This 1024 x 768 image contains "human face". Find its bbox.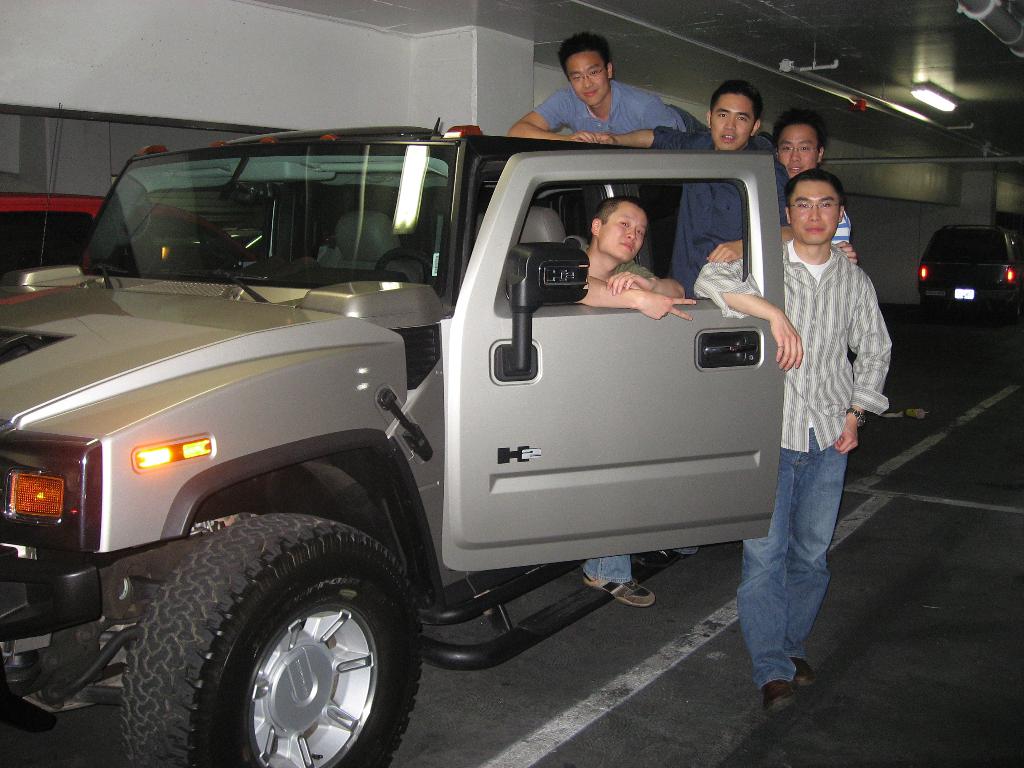
(x1=598, y1=201, x2=647, y2=262).
